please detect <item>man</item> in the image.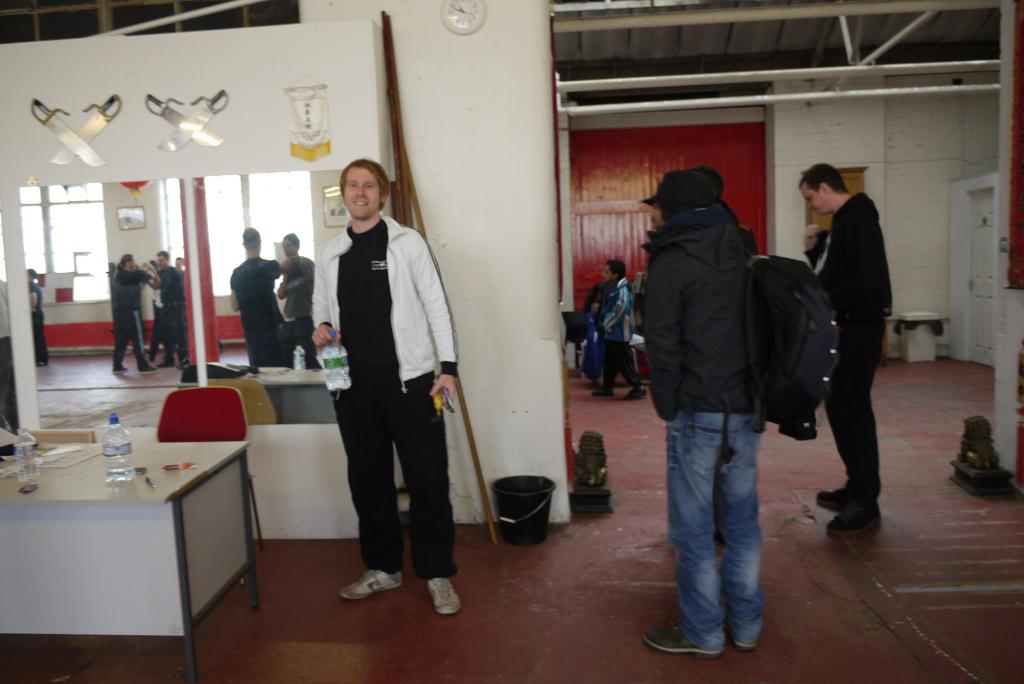
Rect(231, 224, 290, 373).
